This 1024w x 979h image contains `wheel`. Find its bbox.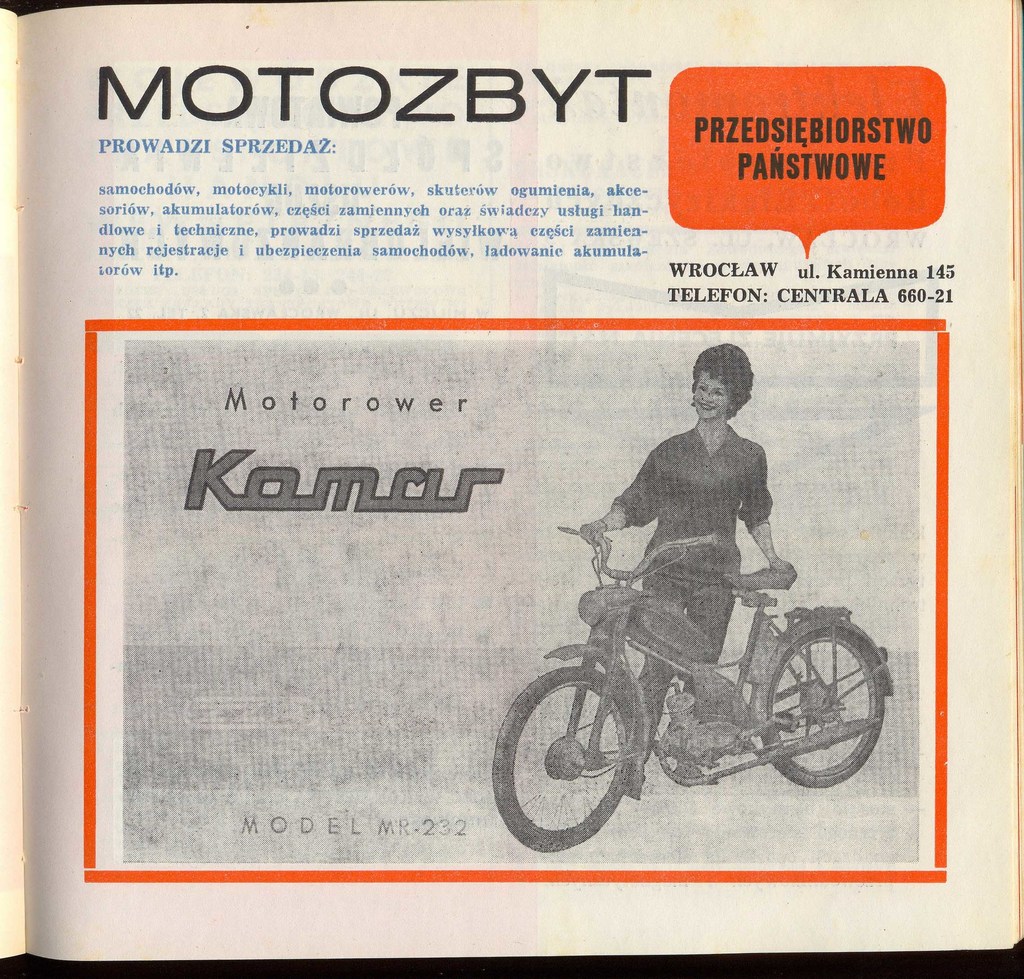
crop(505, 657, 662, 852).
